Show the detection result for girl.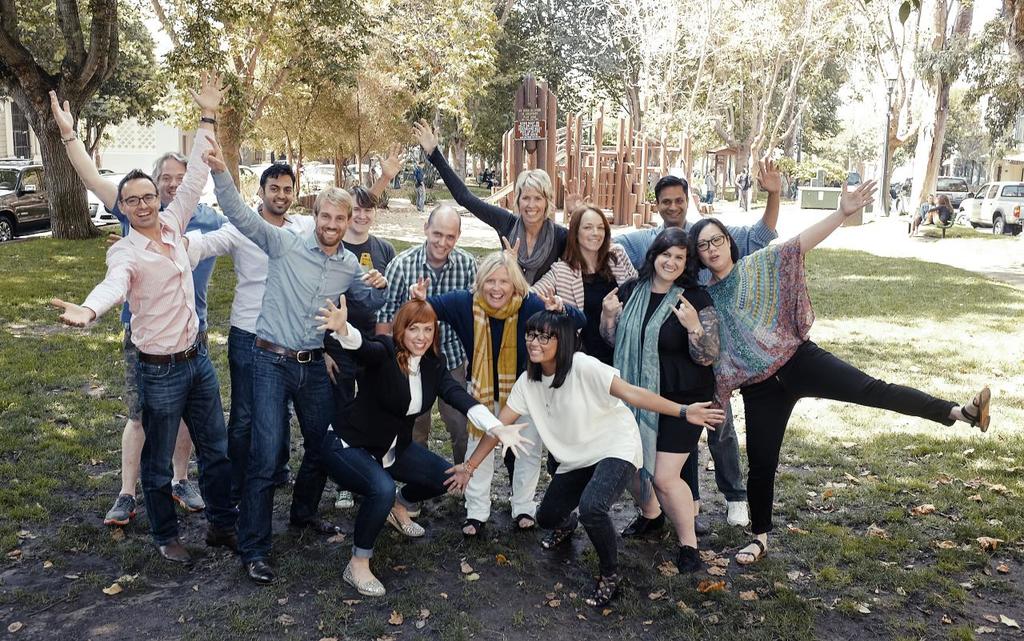
box(314, 296, 535, 599).
